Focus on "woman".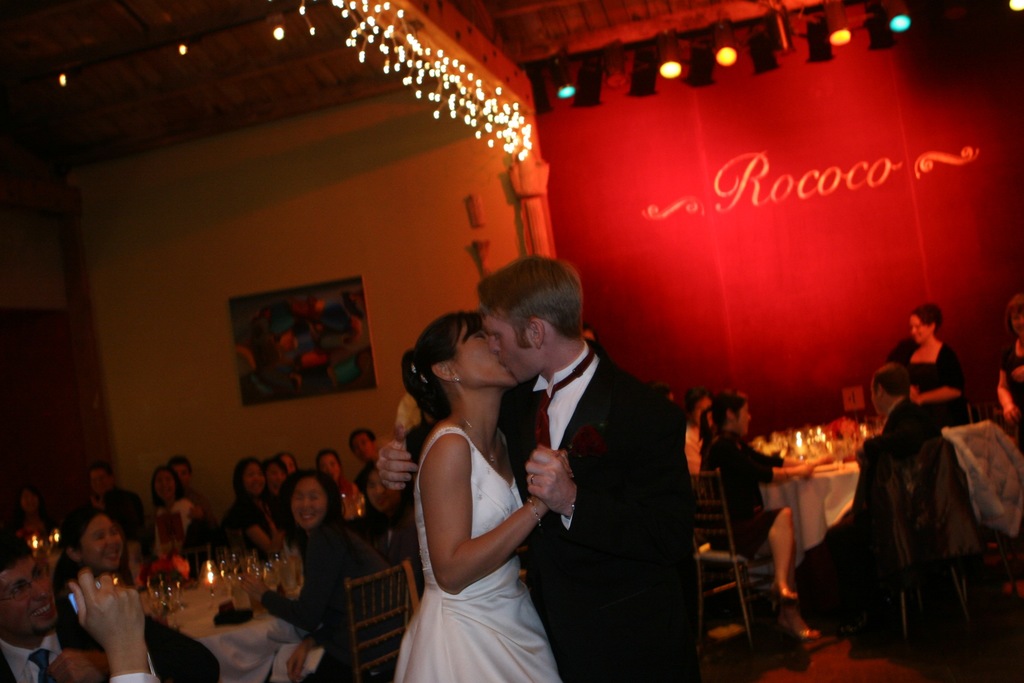
Focused at (left=316, top=448, right=387, bottom=545).
